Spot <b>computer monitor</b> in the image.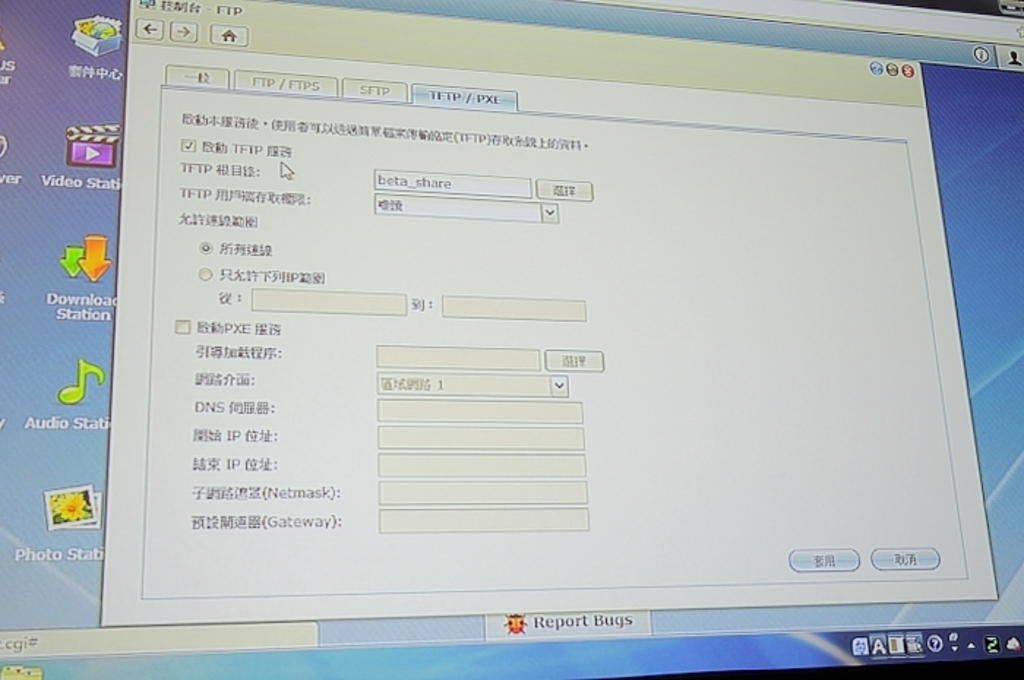
<b>computer monitor</b> found at [23,0,1023,679].
